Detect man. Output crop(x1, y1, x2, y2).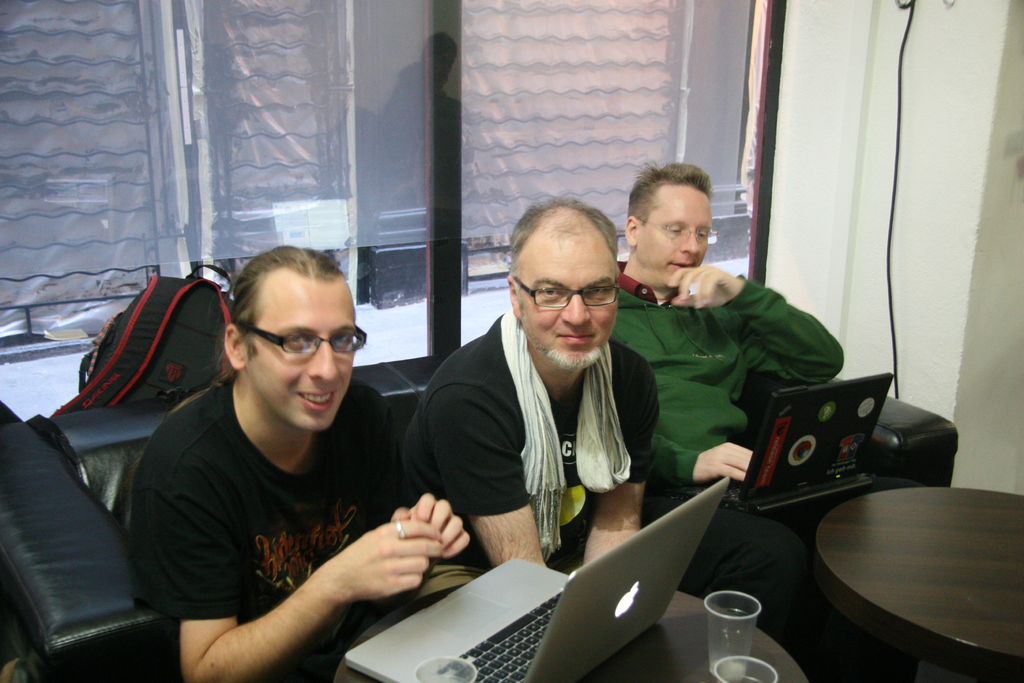
crop(107, 252, 468, 680).
